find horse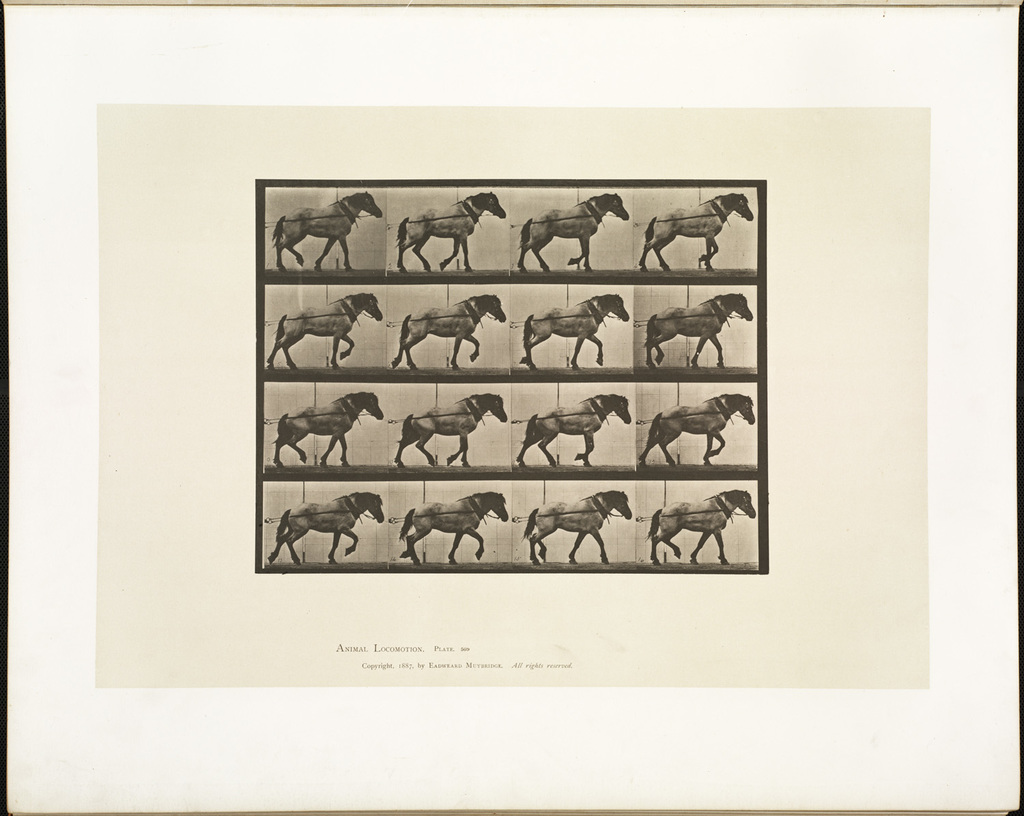
BBox(646, 294, 755, 366)
